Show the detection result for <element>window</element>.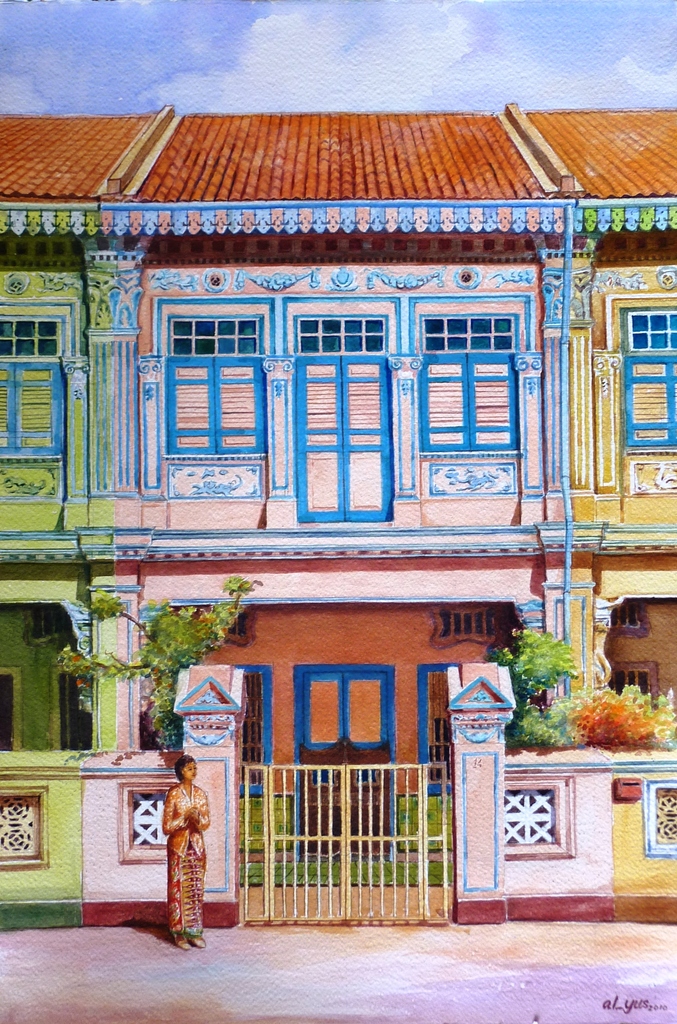
(607,662,658,714).
